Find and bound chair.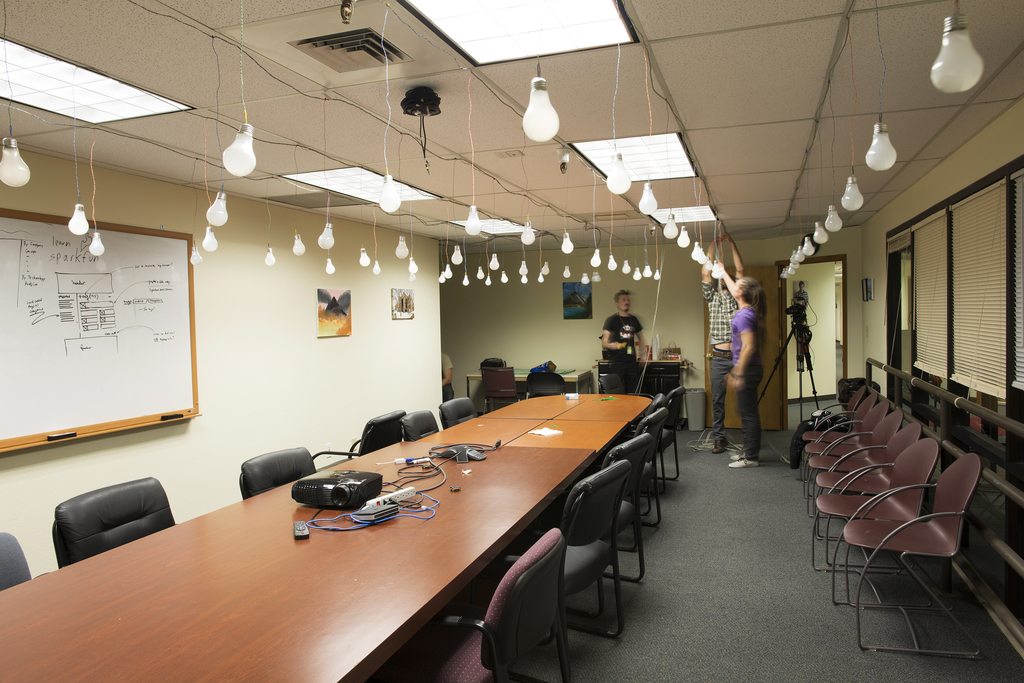
Bound: 523,373,572,402.
